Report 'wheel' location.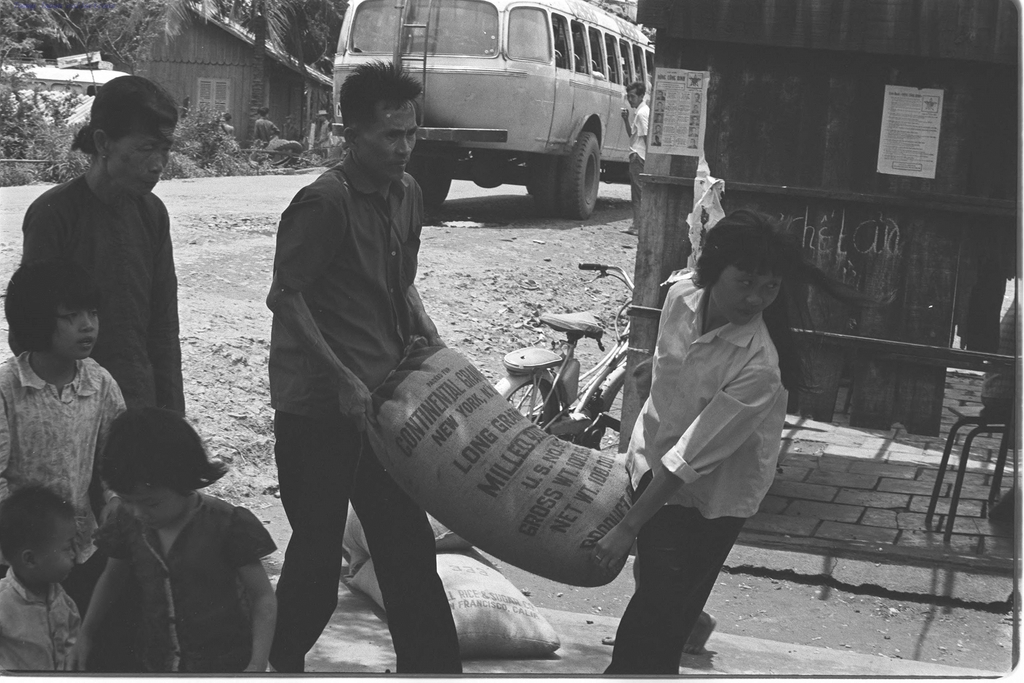
Report: crop(545, 108, 604, 213).
